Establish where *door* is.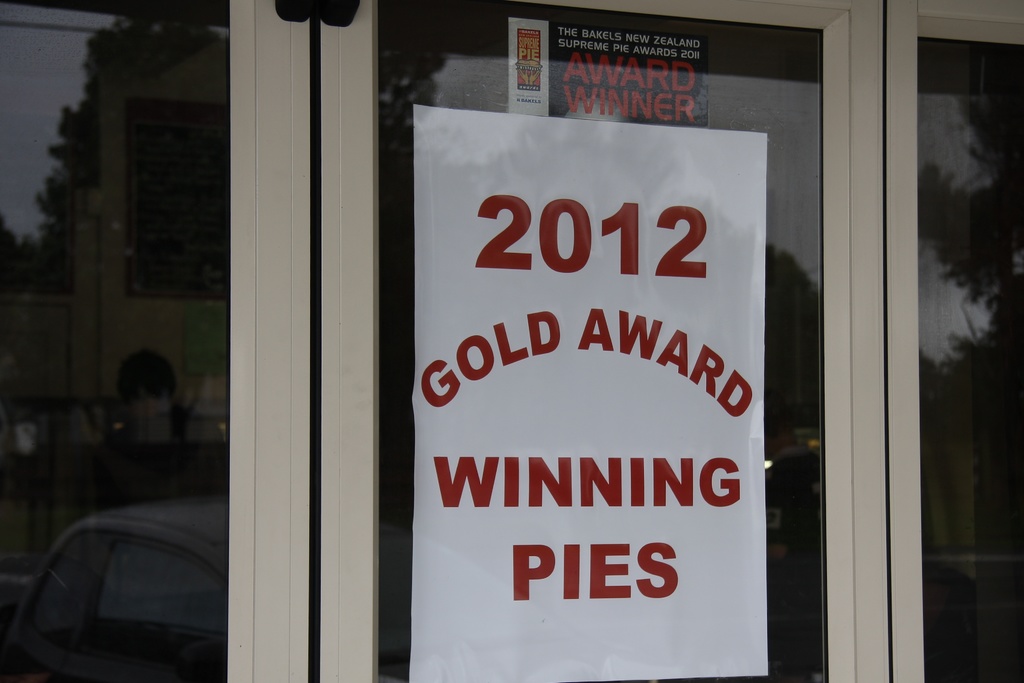
Established at select_region(311, 0, 892, 682).
